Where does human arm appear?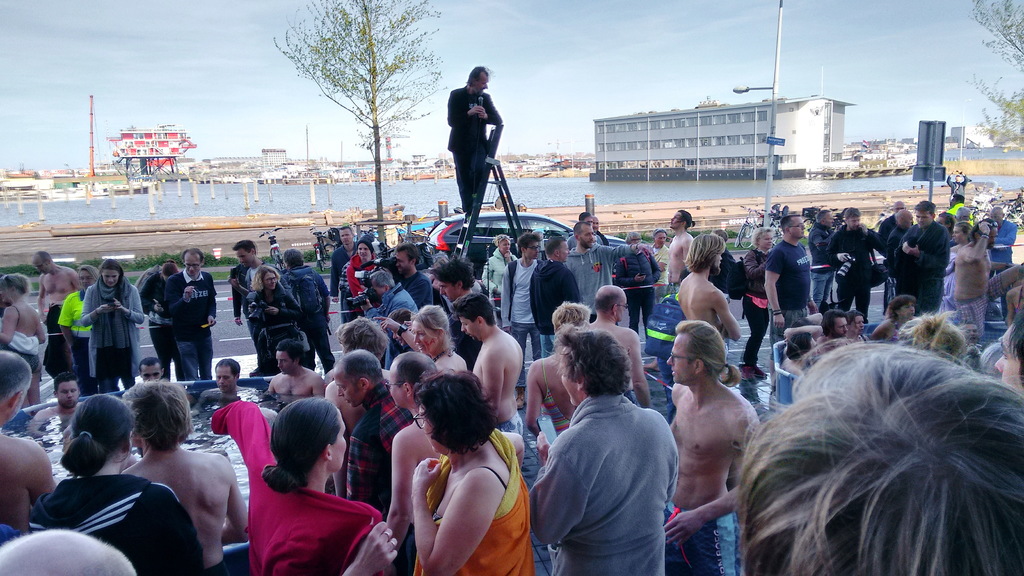
Appears at <box>111,283,147,326</box>.
